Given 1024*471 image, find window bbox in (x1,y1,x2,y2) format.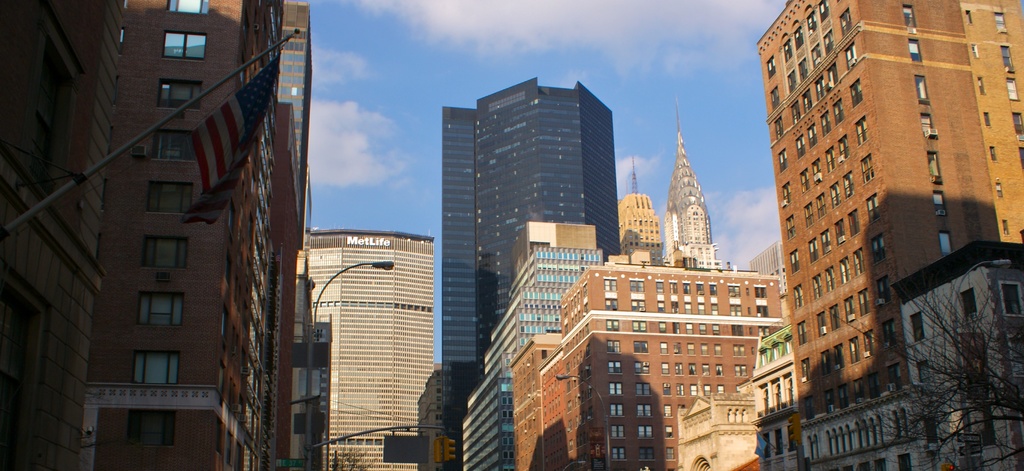
(681,280,689,294).
